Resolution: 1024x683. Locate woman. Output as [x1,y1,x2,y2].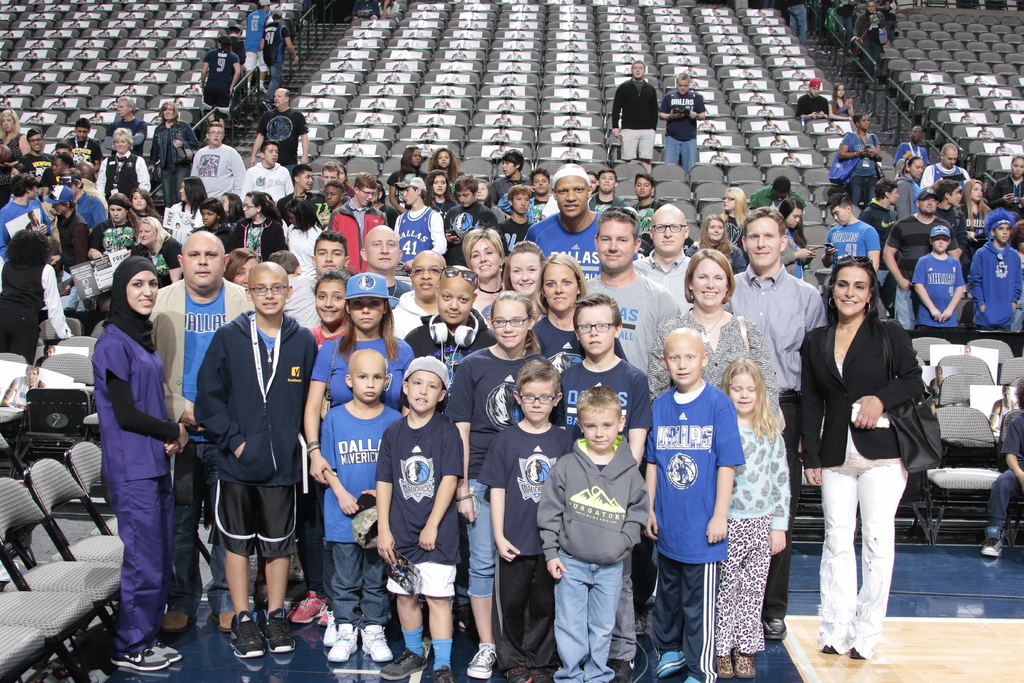
[282,195,323,278].
